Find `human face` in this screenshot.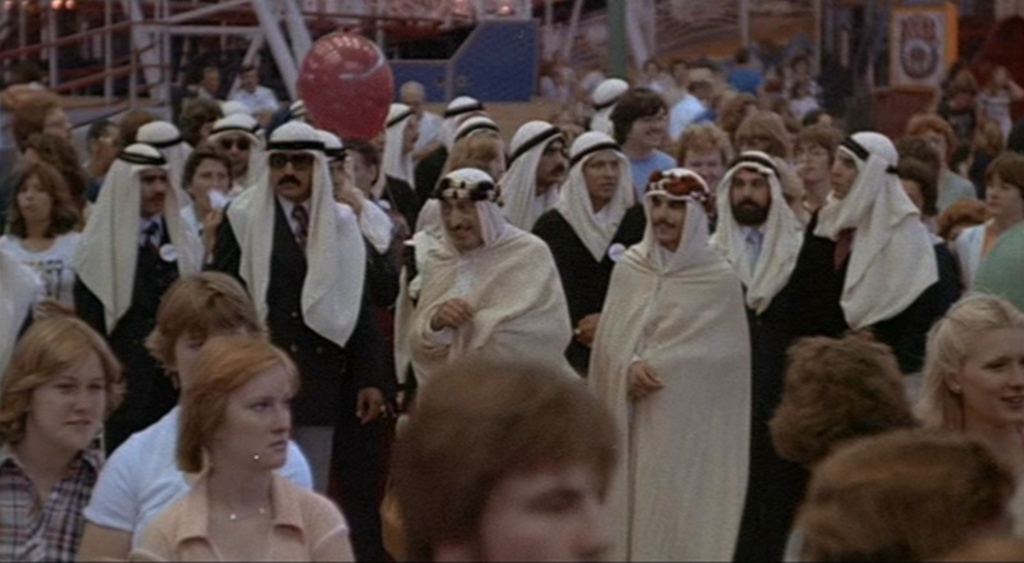
The bounding box for `human face` is 794:139:823:182.
